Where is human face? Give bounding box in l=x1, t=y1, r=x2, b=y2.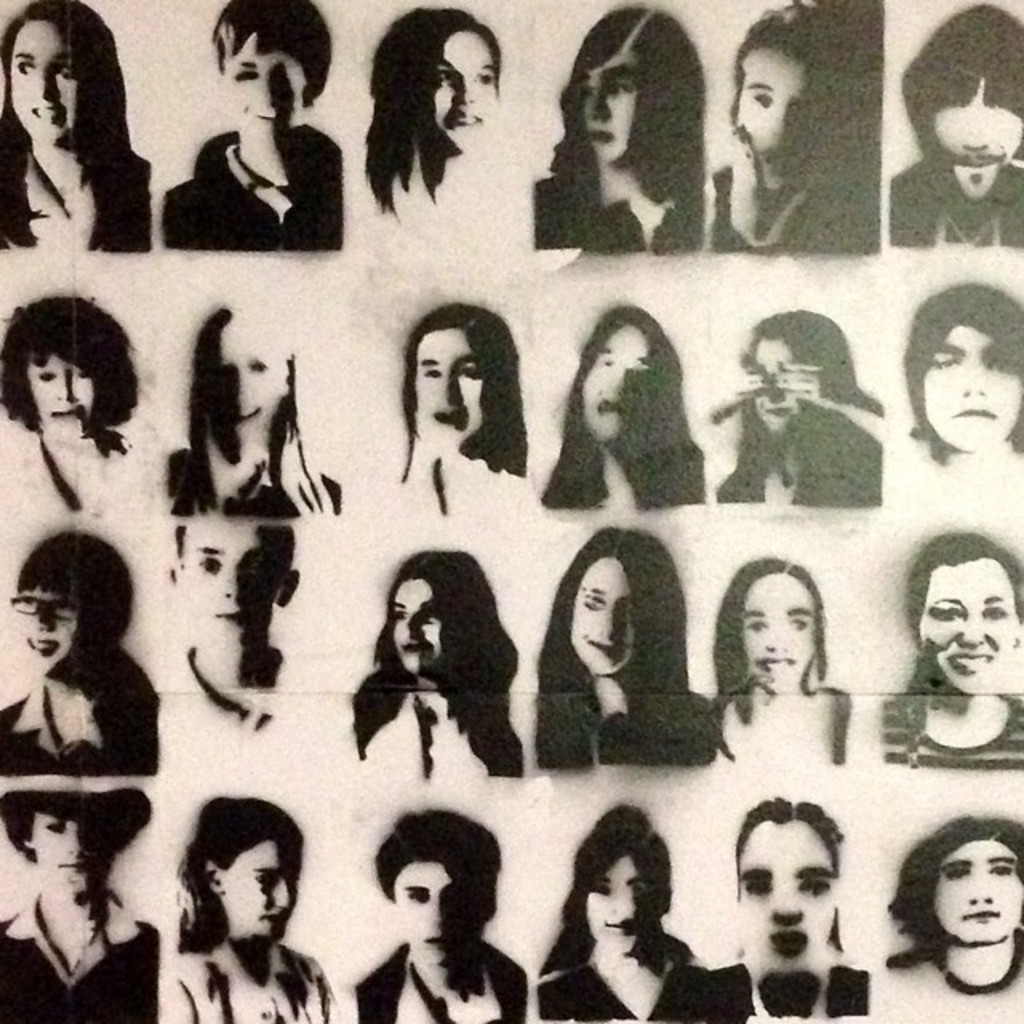
l=2, t=21, r=80, b=157.
